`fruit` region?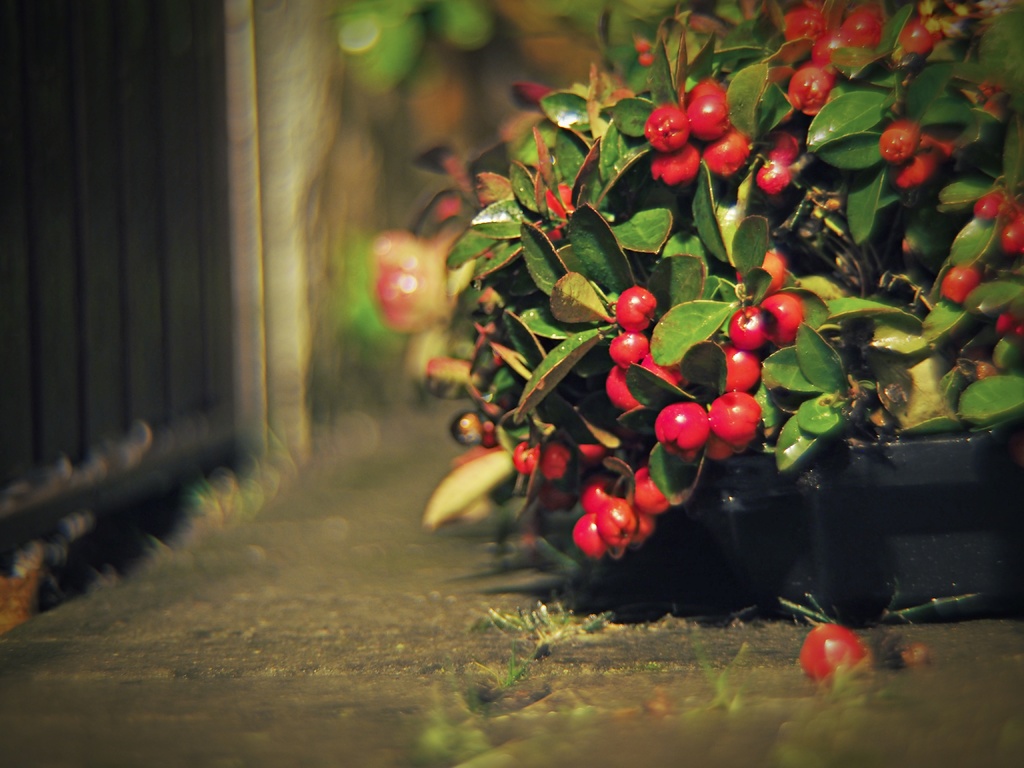
(879, 118, 916, 163)
